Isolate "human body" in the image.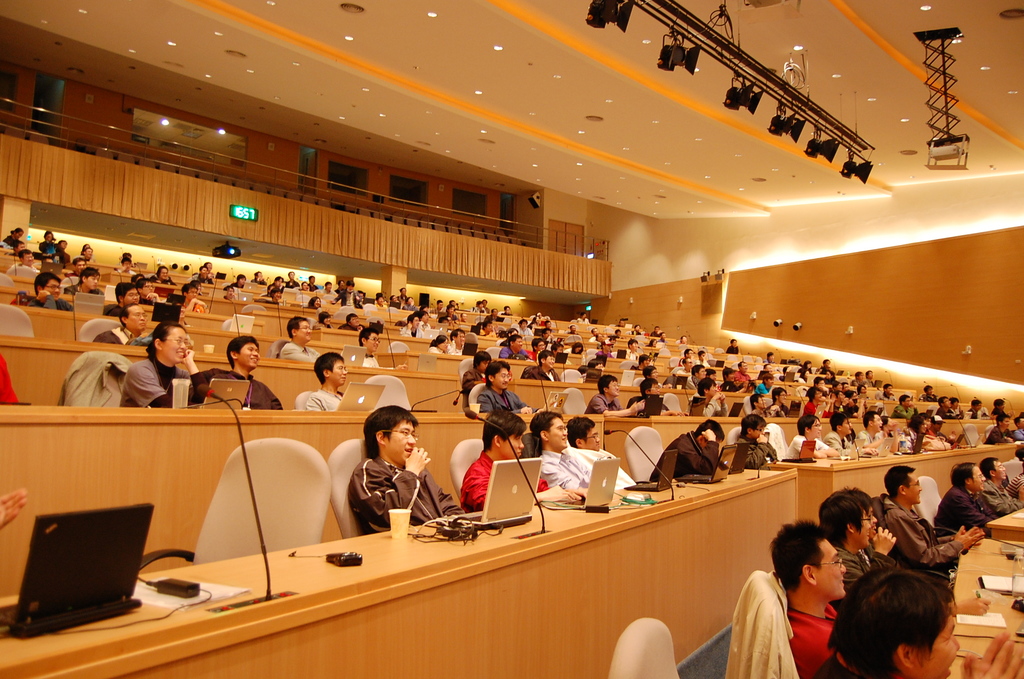
Isolated region: BBox(582, 373, 647, 418).
